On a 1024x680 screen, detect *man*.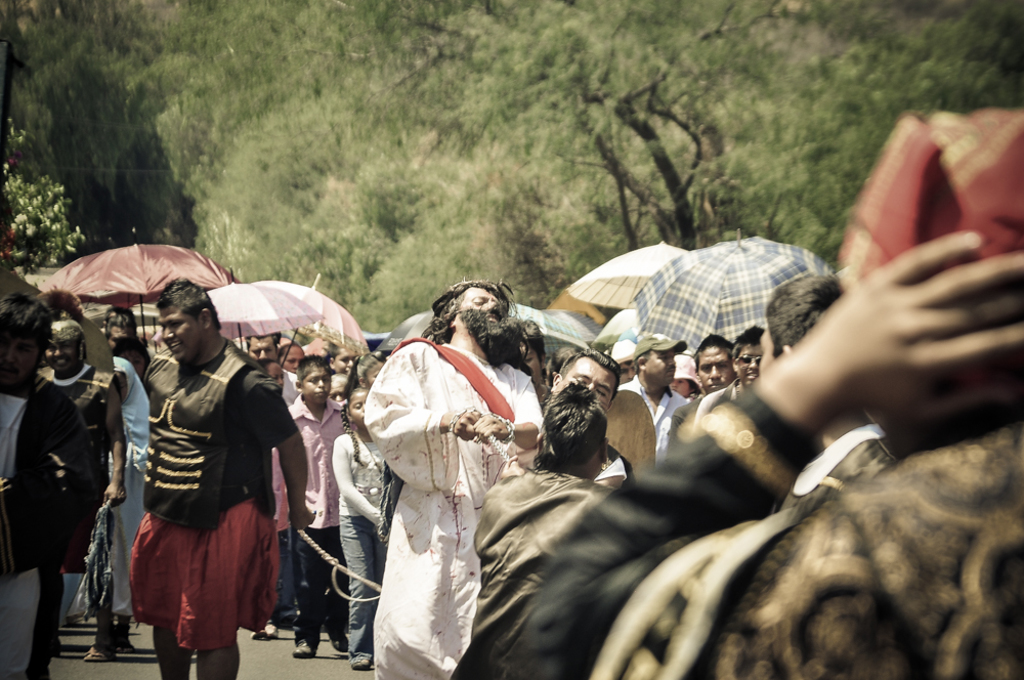
x1=695 y1=323 x2=764 y2=422.
